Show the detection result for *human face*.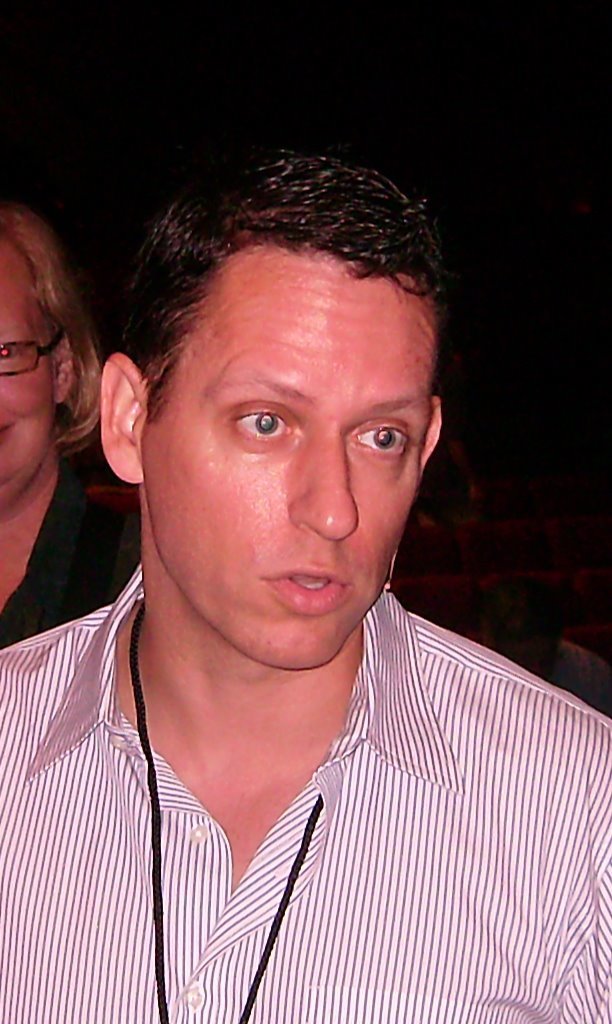
region(0, 258, 57, 501).
